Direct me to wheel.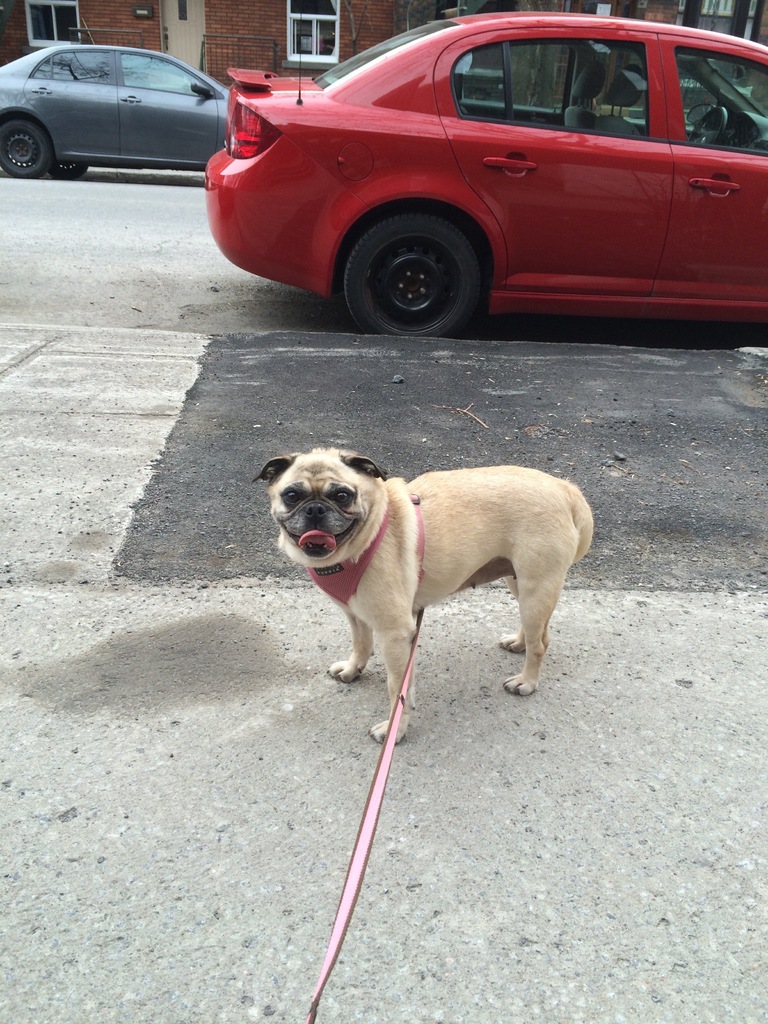
Direction: <bbox>343, 214, 493, 337</bbox>.
